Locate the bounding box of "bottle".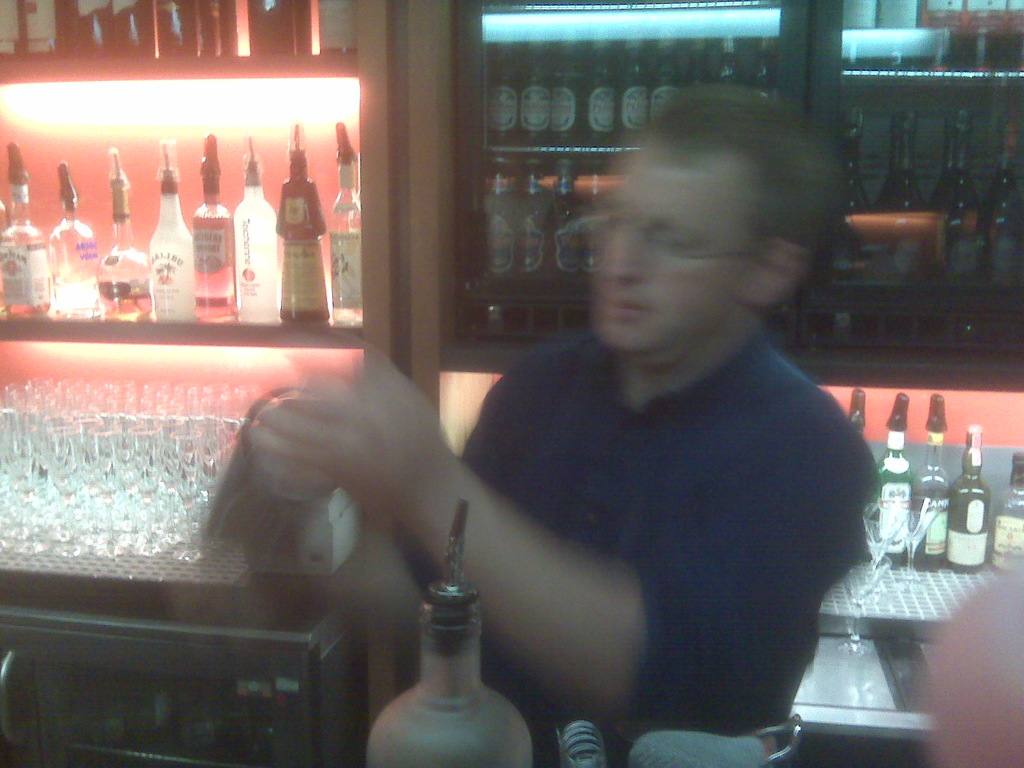
Bounding box: bbox=(240, 1, 298, 63).
